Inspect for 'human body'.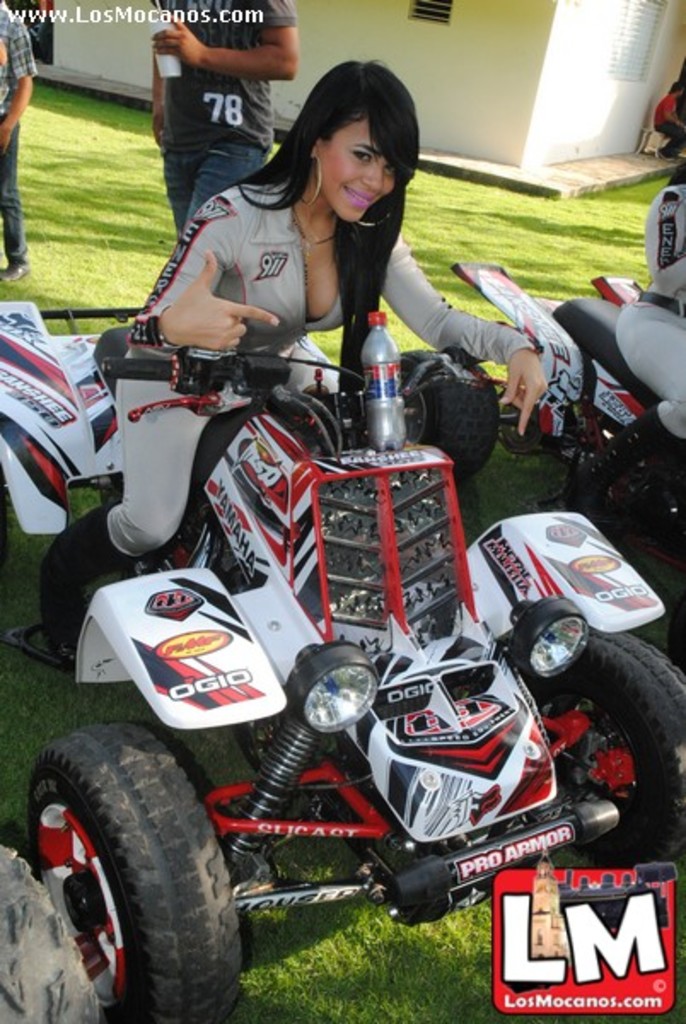
Inspection: 650:96:684:164.
